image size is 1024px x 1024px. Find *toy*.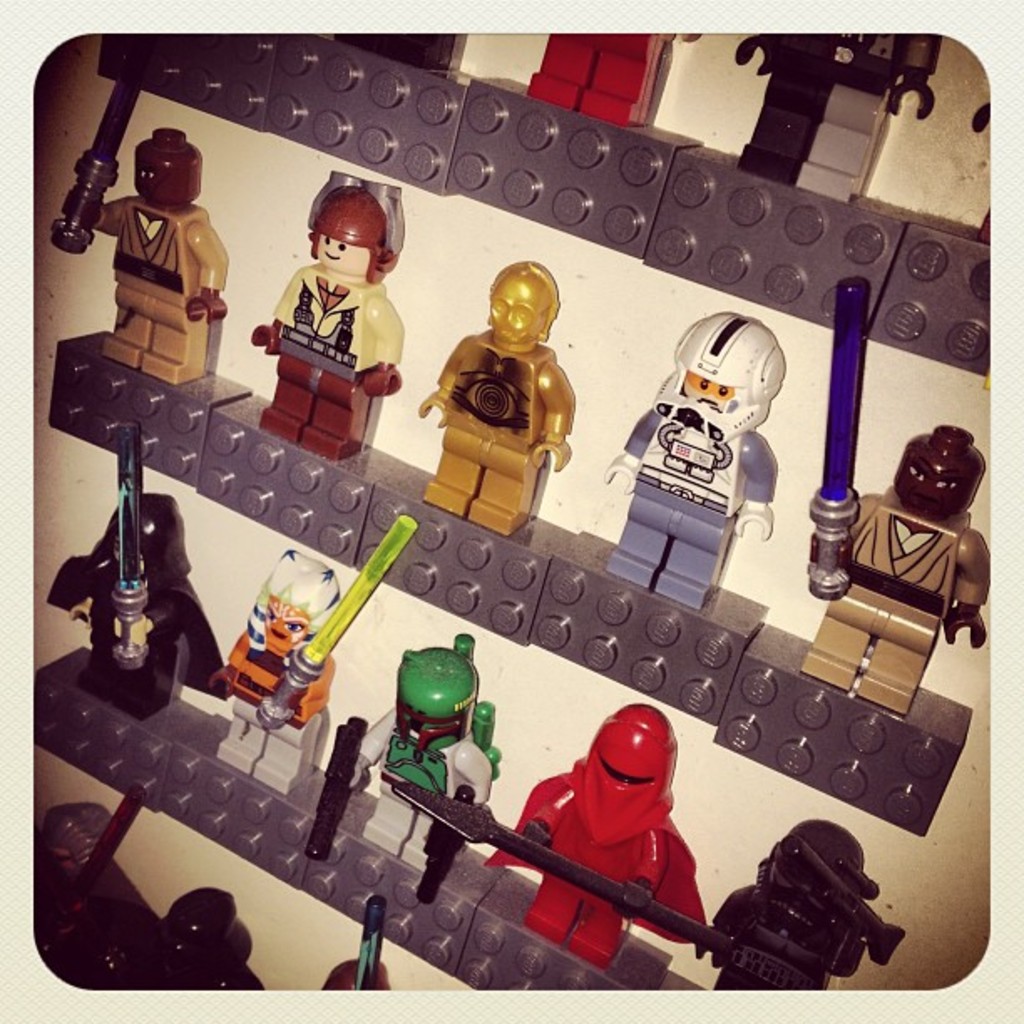
[x1=485, y1=698, x2=706, y2=964].
